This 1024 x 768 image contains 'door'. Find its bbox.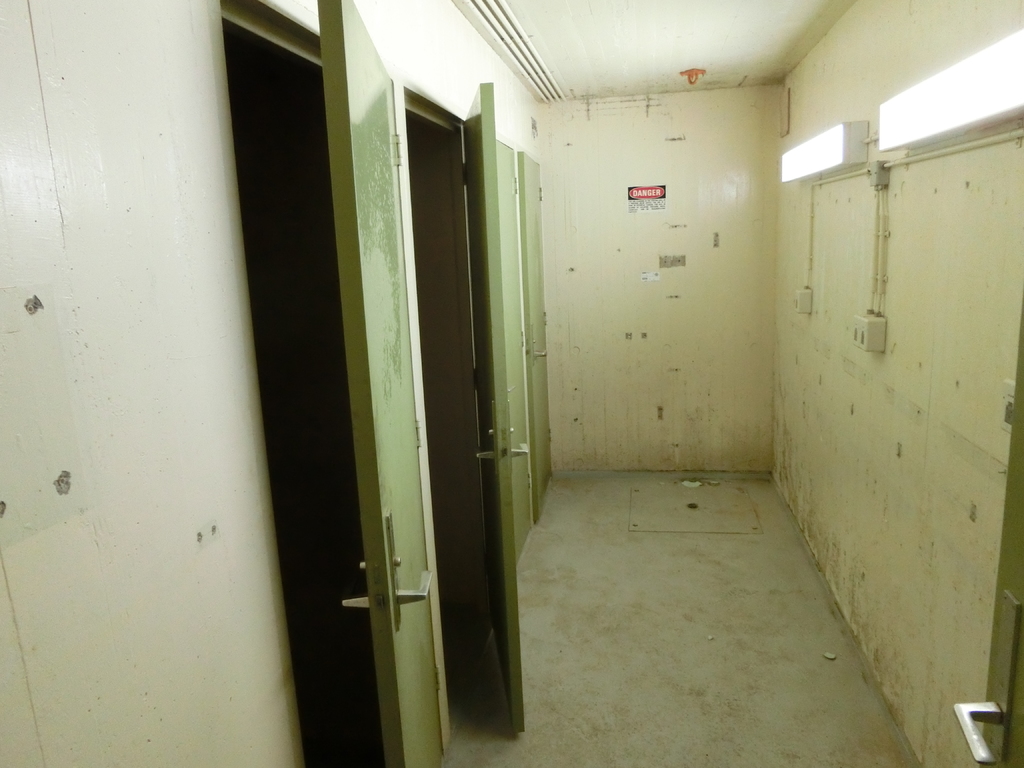
bbox=[500, 141, 538, 564].
